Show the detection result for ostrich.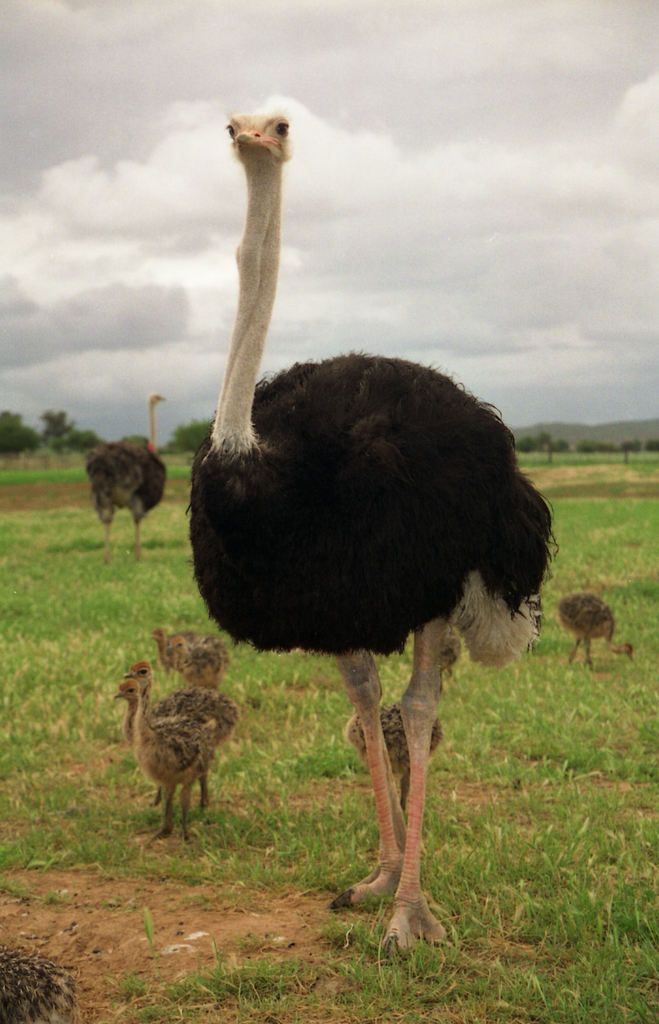
[548,591,638,668].
